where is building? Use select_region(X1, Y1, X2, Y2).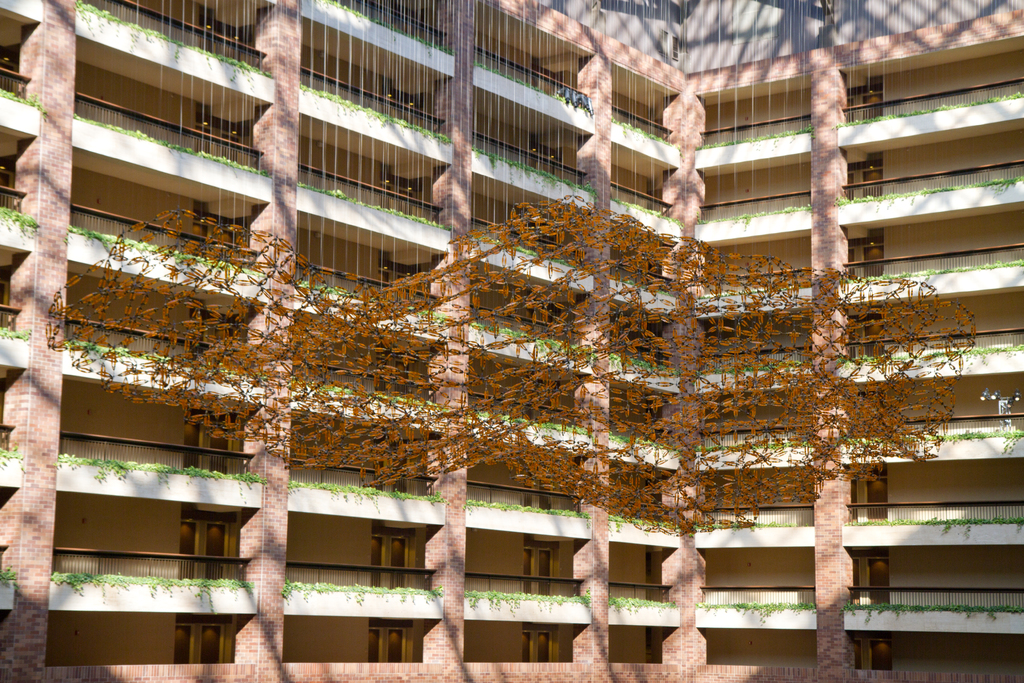
select_region(0, 0, 1023, 682).
